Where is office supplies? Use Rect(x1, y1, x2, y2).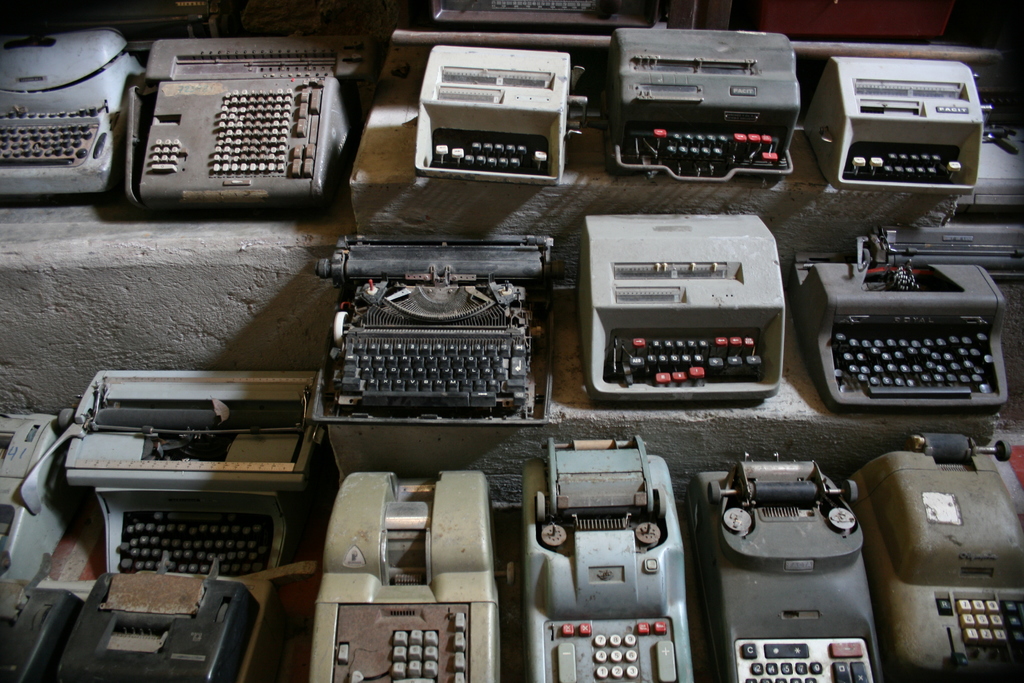
Rect(0, 28, 141, 193).
